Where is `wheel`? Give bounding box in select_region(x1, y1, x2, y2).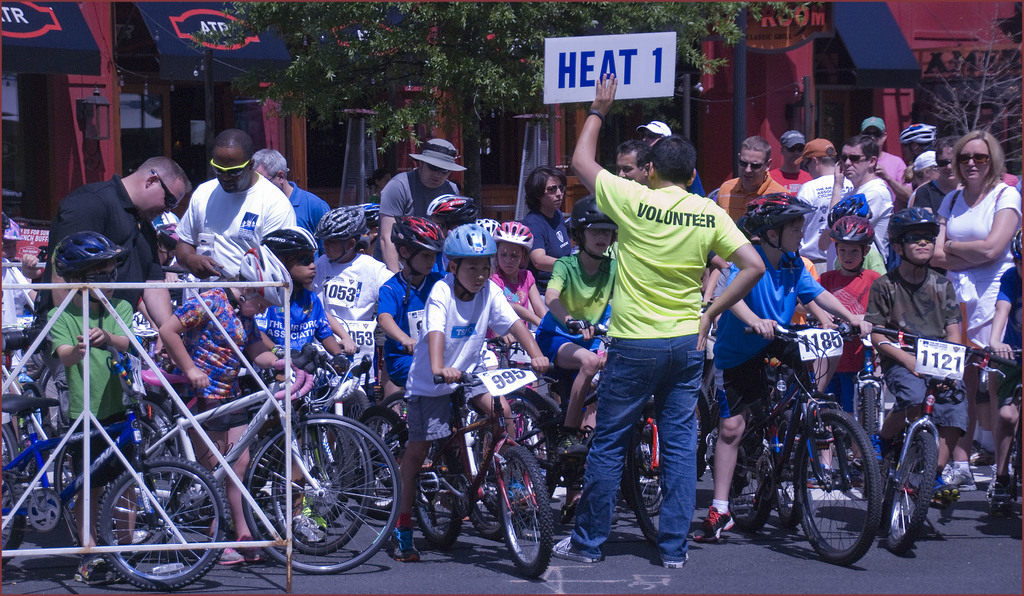
select_region(257, 420, 387, 570).
